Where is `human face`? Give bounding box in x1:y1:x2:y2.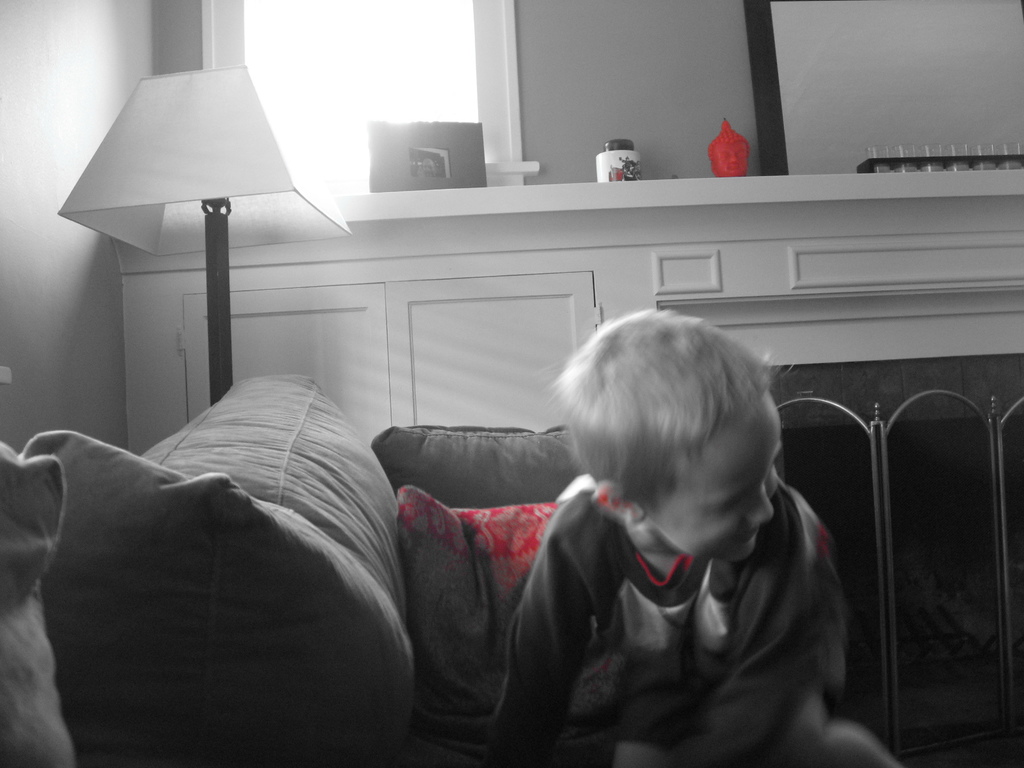
646:385:781:564.
